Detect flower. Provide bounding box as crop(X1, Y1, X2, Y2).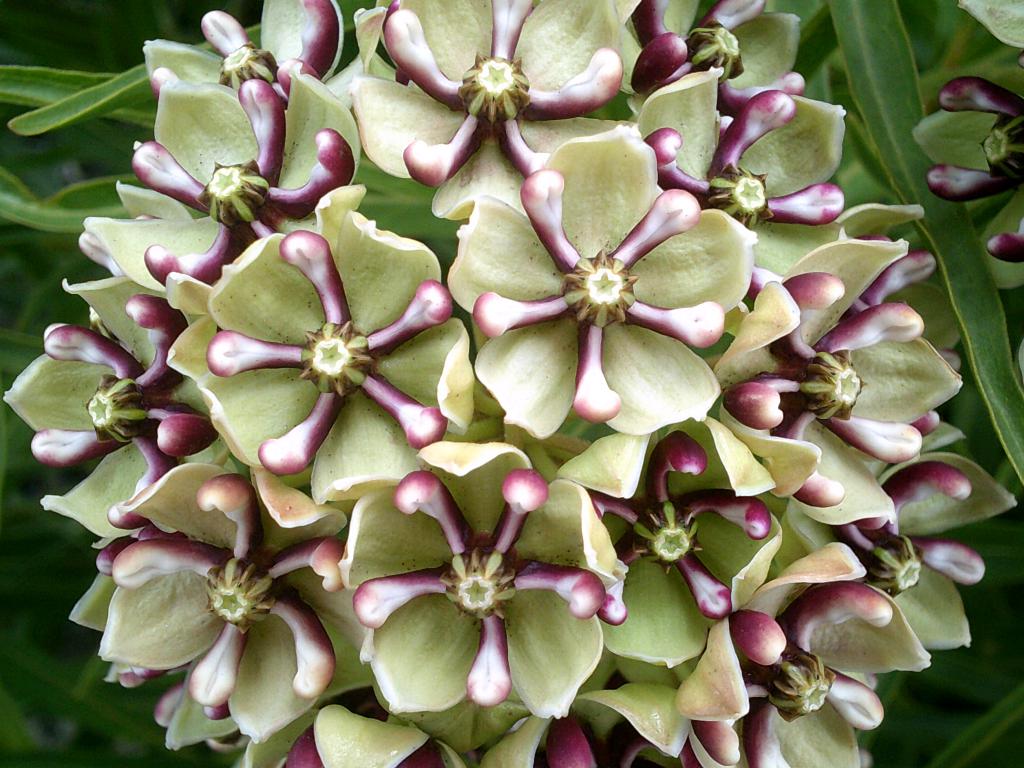
crop(1, 0, 1012, 762).
